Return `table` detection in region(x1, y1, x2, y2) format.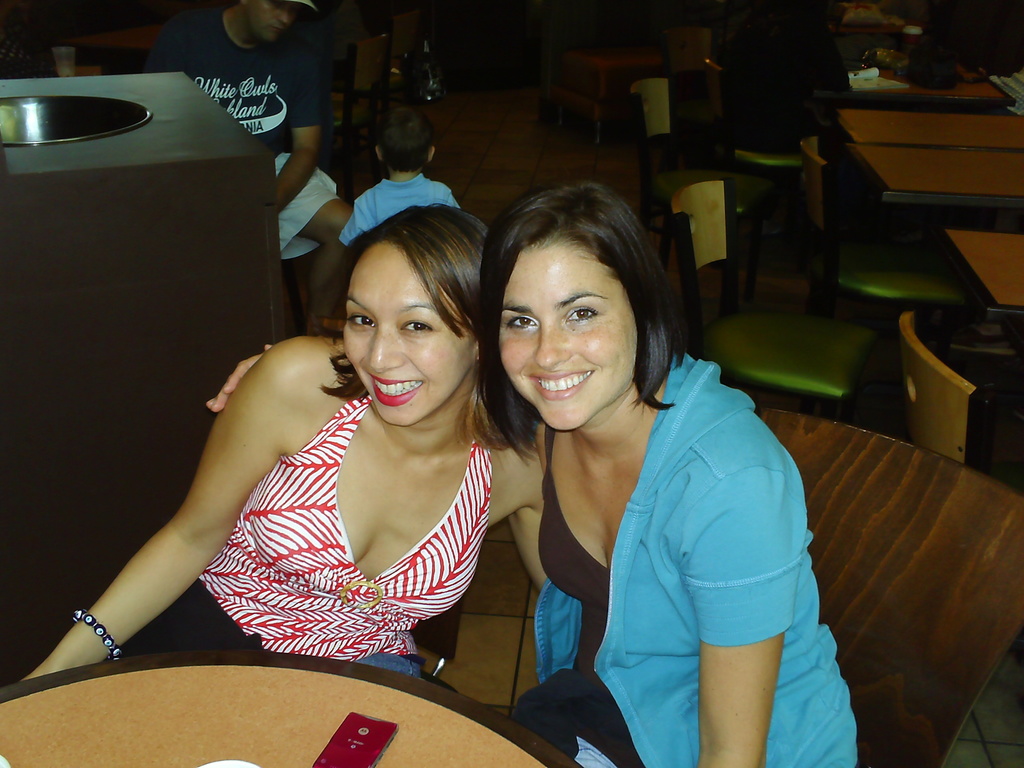
region(788, 81, 1023, 250).
